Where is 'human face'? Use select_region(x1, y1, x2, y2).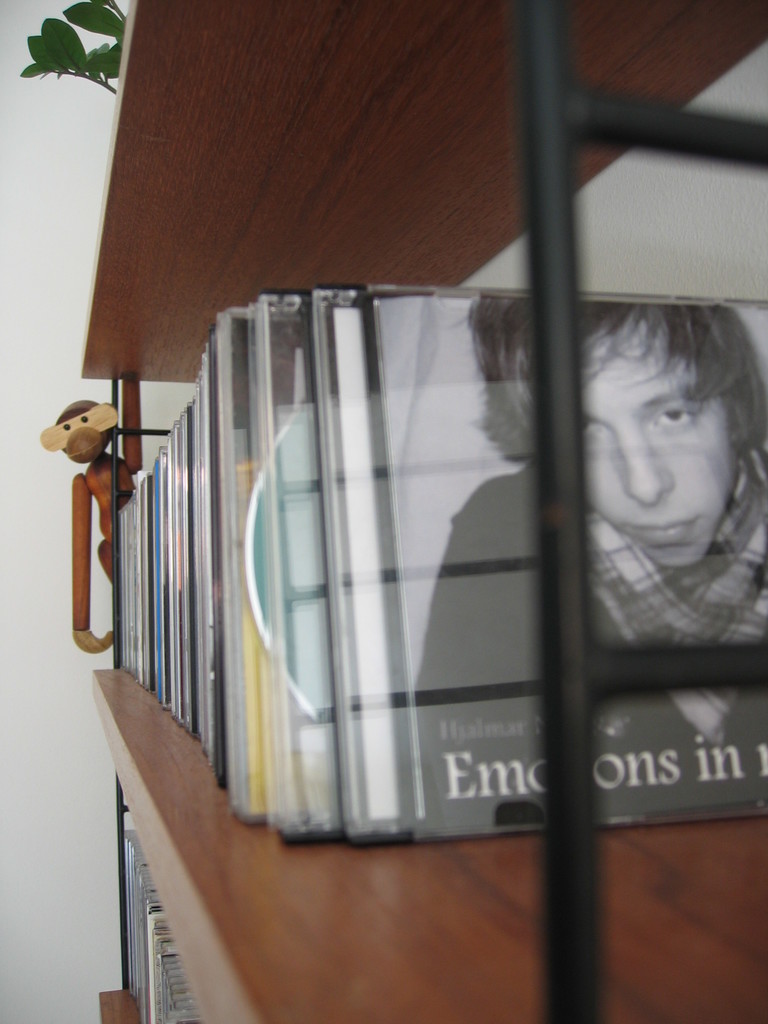
select_region(579, 318, 739, 566).
